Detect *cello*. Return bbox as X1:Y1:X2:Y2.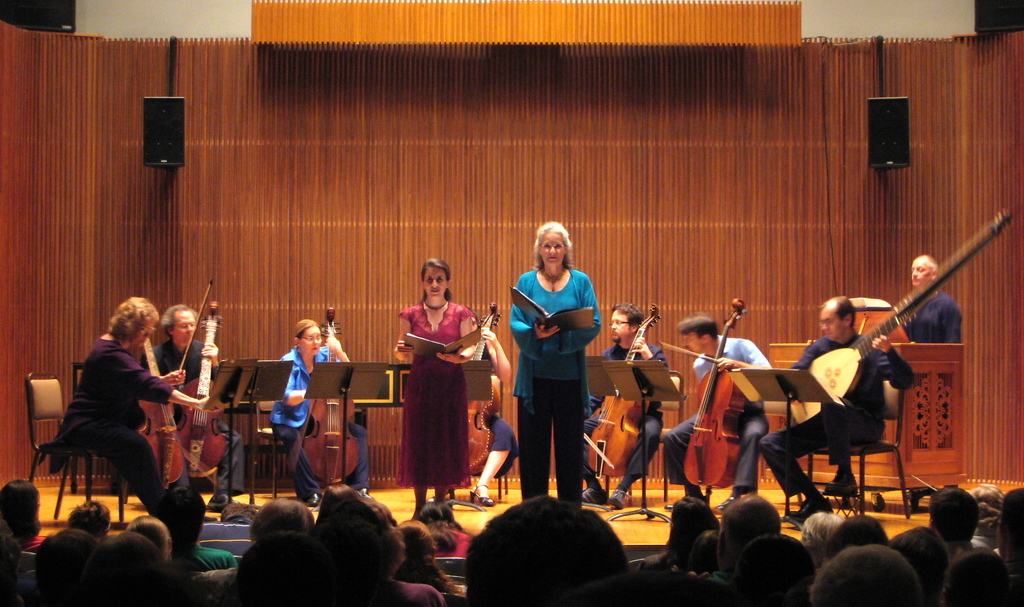
140:276:216:490.
